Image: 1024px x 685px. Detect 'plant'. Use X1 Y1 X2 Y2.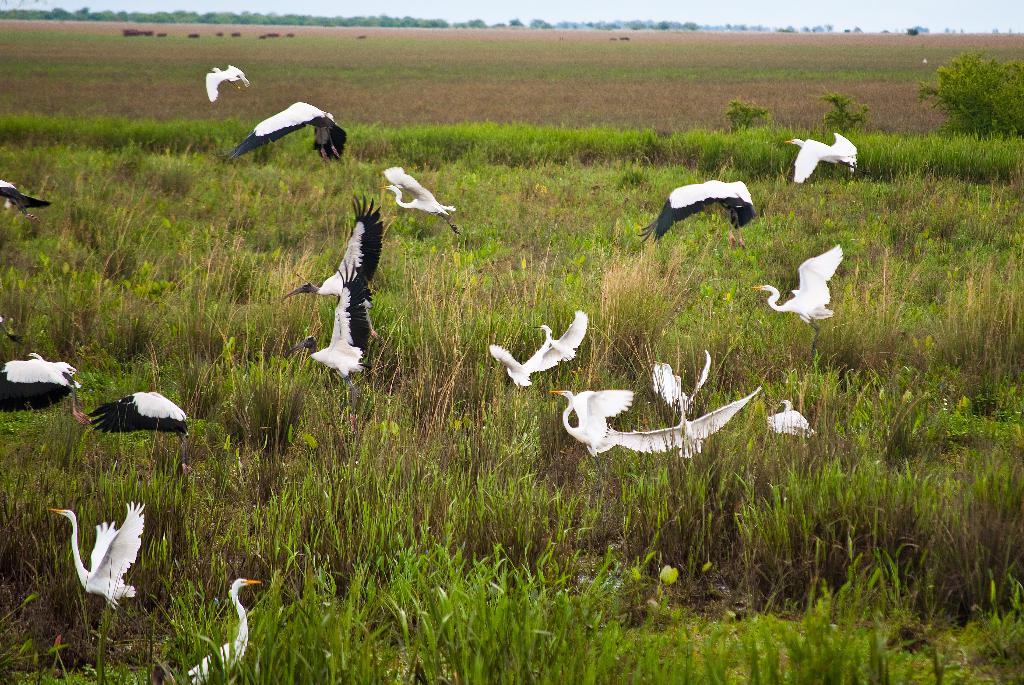
817 90 870 132.
